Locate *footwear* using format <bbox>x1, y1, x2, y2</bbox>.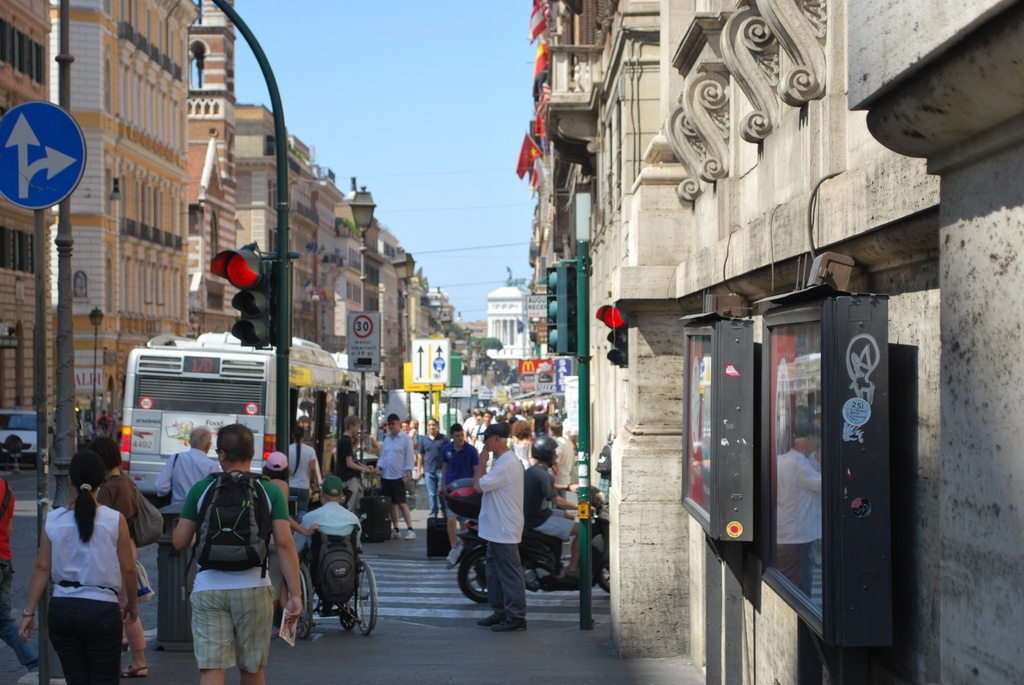
<bbox>388, 528, 403, 536</bbox>.
